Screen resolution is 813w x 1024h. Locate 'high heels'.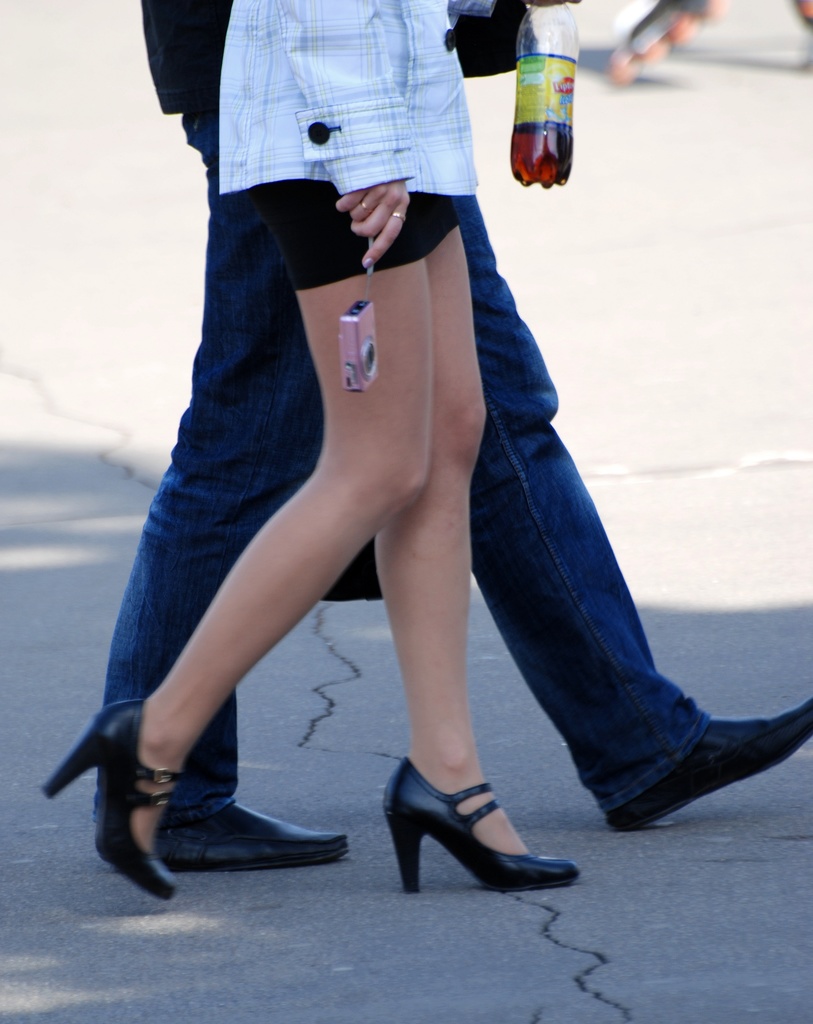
pyautogui.locateOnScreen(42, 703, 180, 906).
